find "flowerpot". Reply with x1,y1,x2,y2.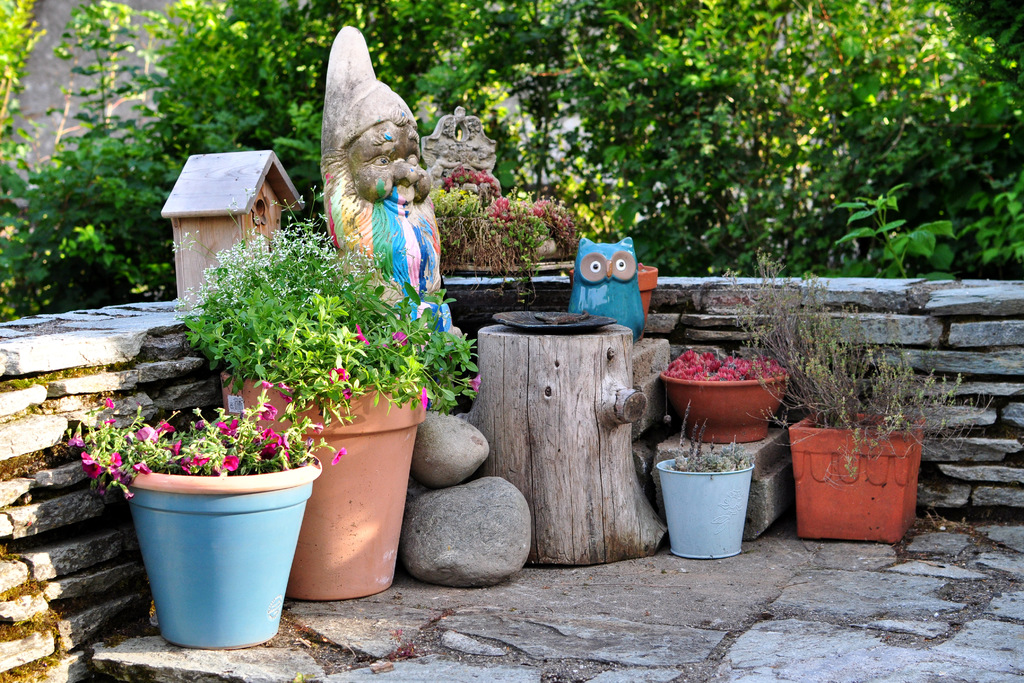
792,408,925,550.
